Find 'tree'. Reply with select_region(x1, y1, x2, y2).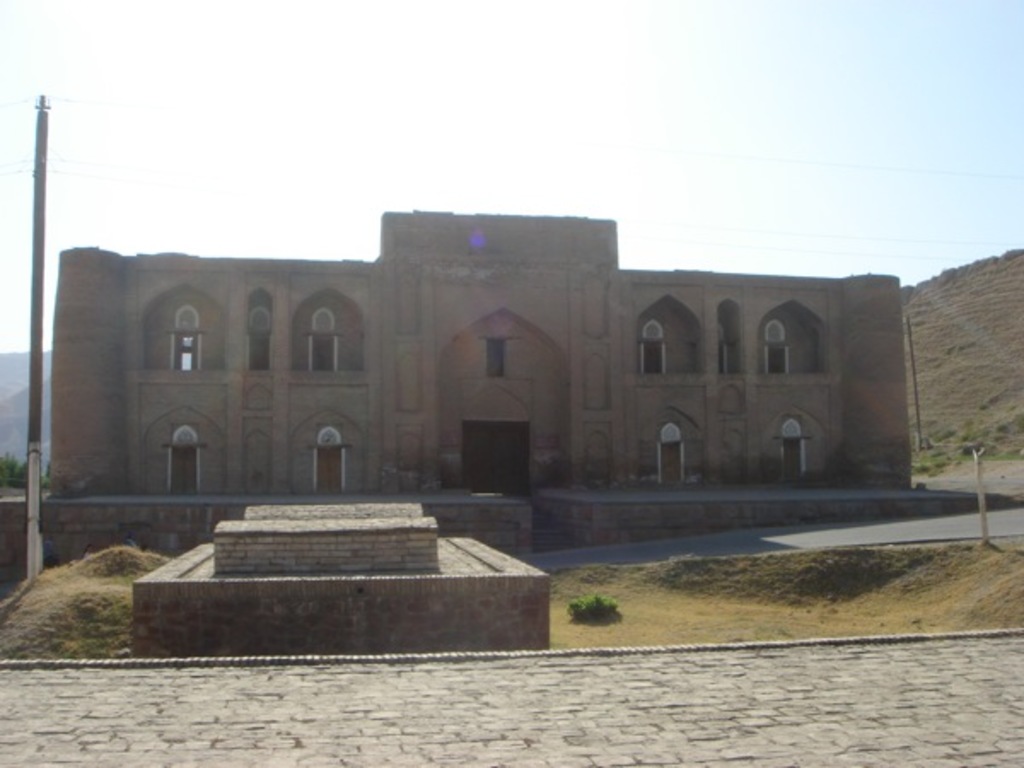
select_region(0, 456, 38, 488).
